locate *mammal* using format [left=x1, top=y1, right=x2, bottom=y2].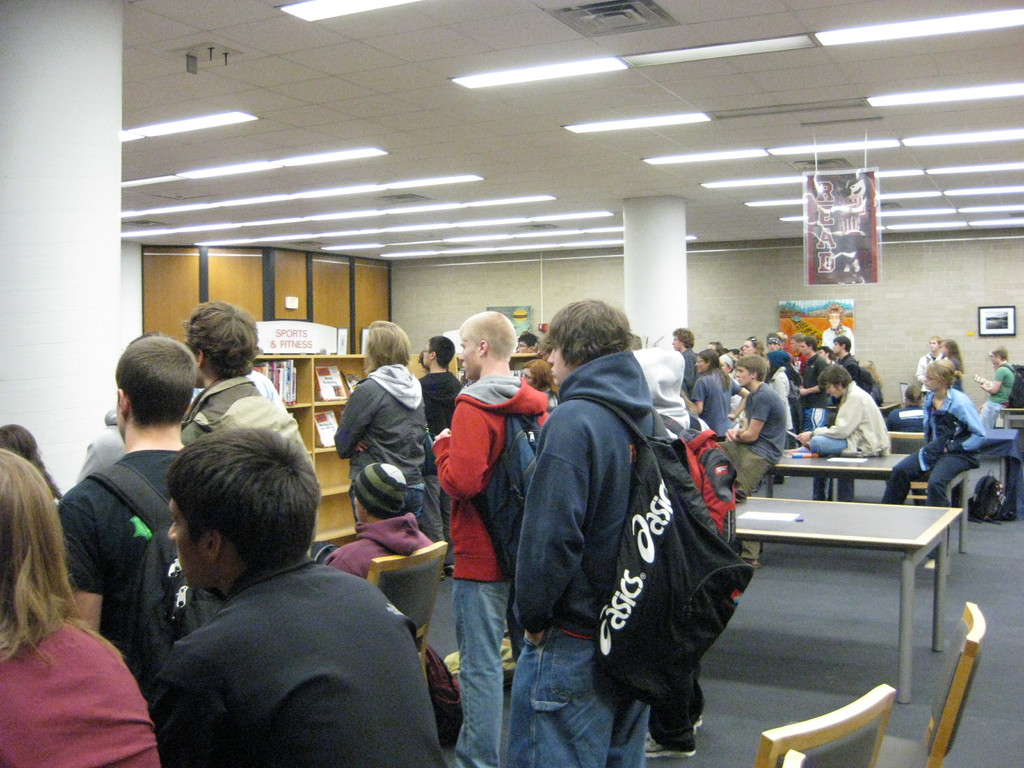
[left=799, top=334, right=832, bottom=432].
